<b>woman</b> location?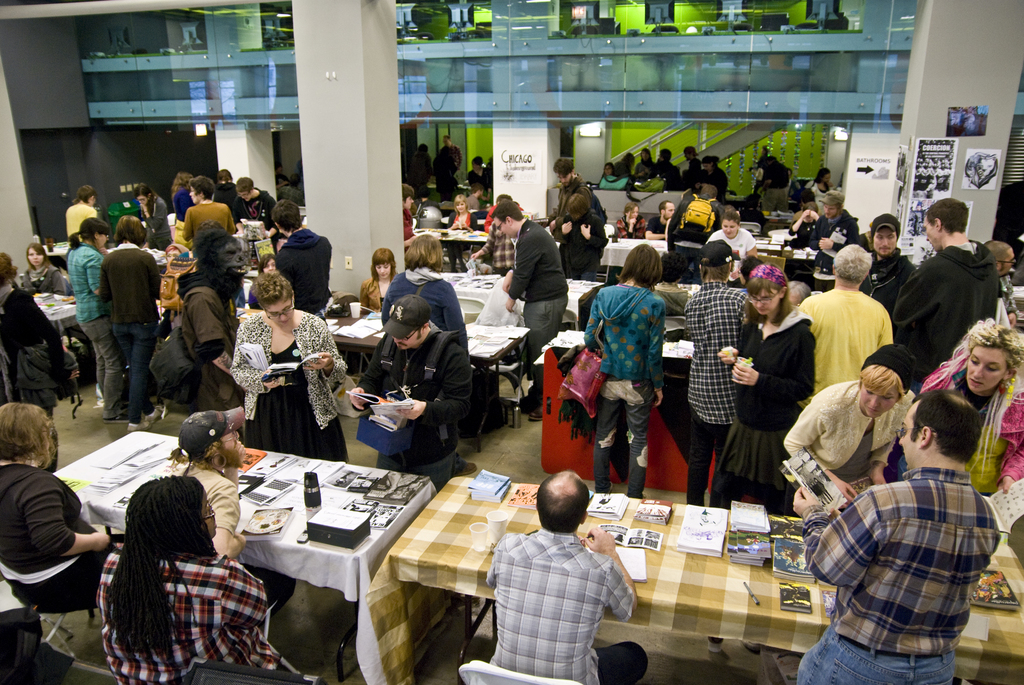
810:162:834:208
